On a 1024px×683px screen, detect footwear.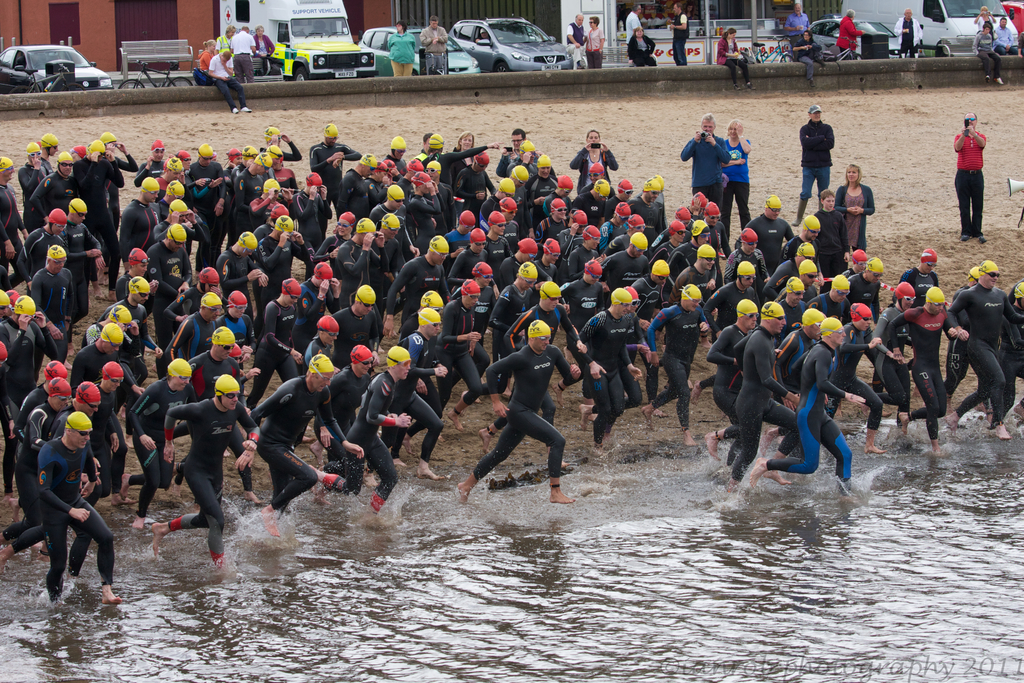
crop(985, 76, 990, 83).
